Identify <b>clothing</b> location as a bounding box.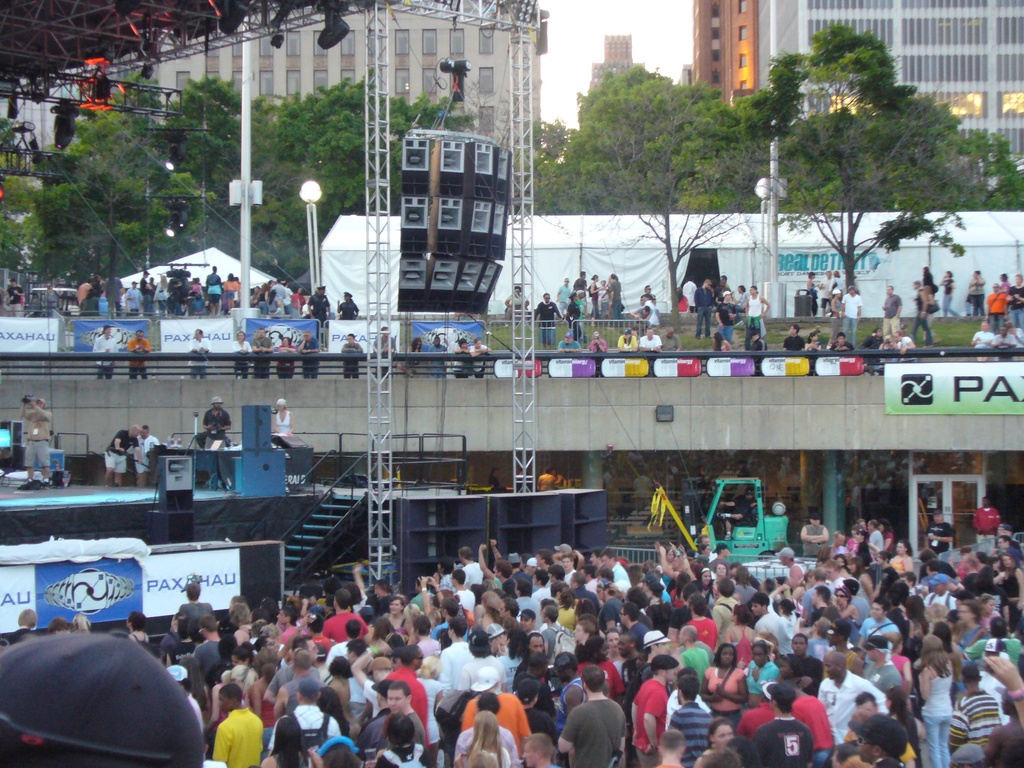
locate(1003, 540, 1023, 564).
